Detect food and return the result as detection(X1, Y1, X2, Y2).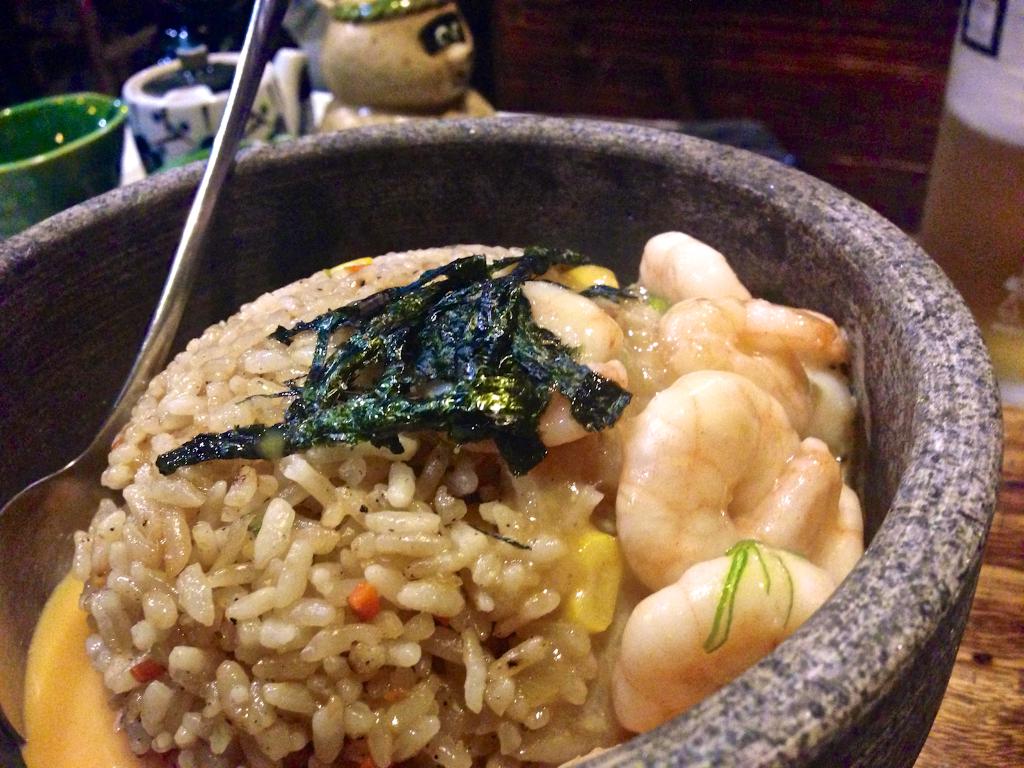
detection(57, 176, 930, 729).
